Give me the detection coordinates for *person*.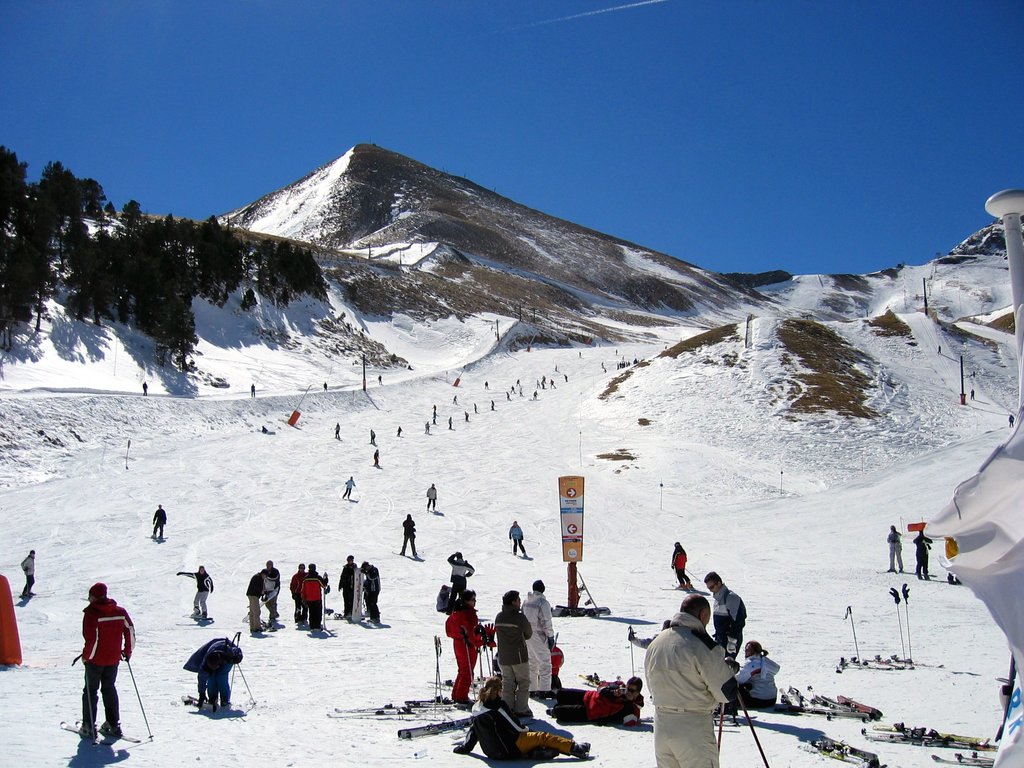
<region>1007, 415, 1010, 426</region>.
